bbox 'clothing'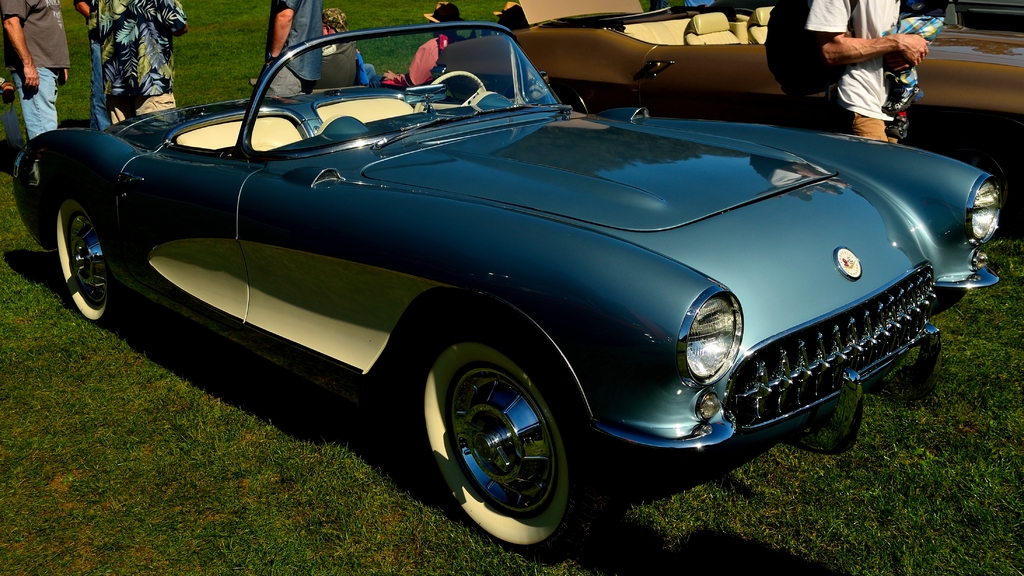
box=[0, 0, 72, 141]
